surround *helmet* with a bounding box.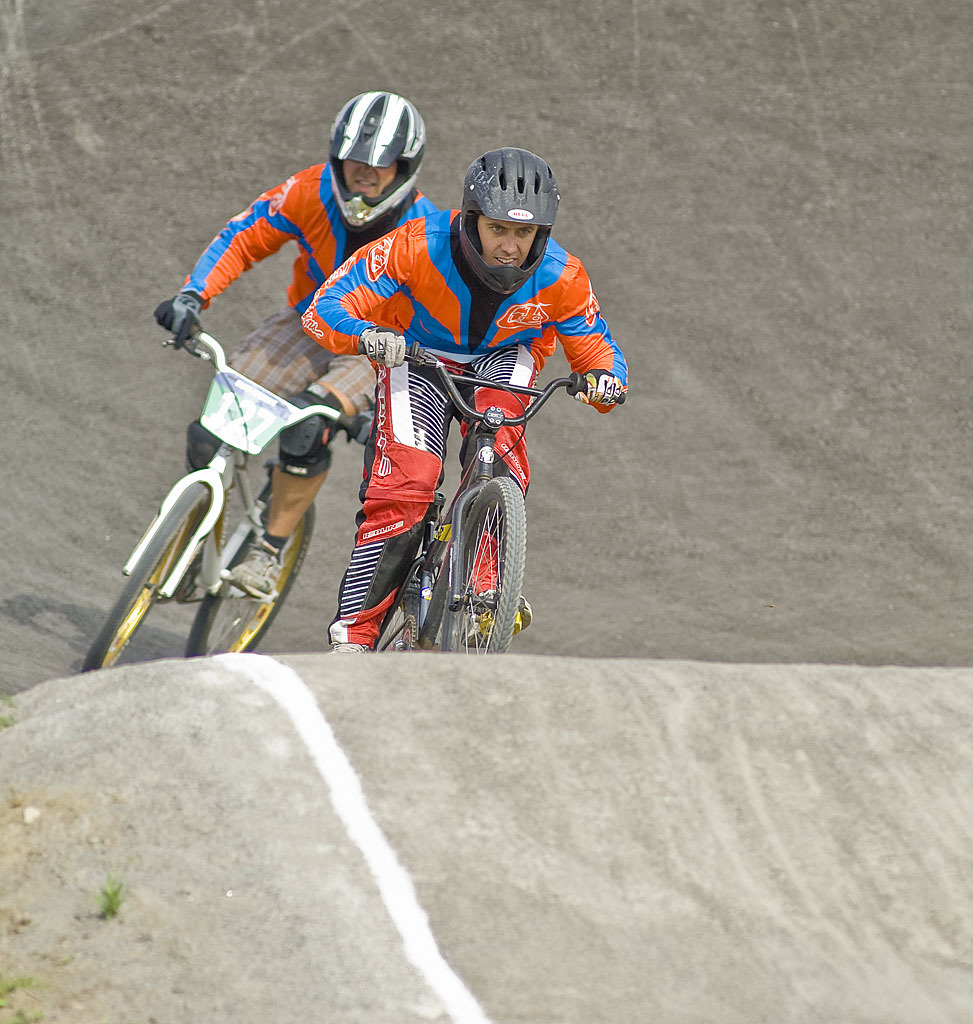
l=313, t=91, r=427, b=229.
